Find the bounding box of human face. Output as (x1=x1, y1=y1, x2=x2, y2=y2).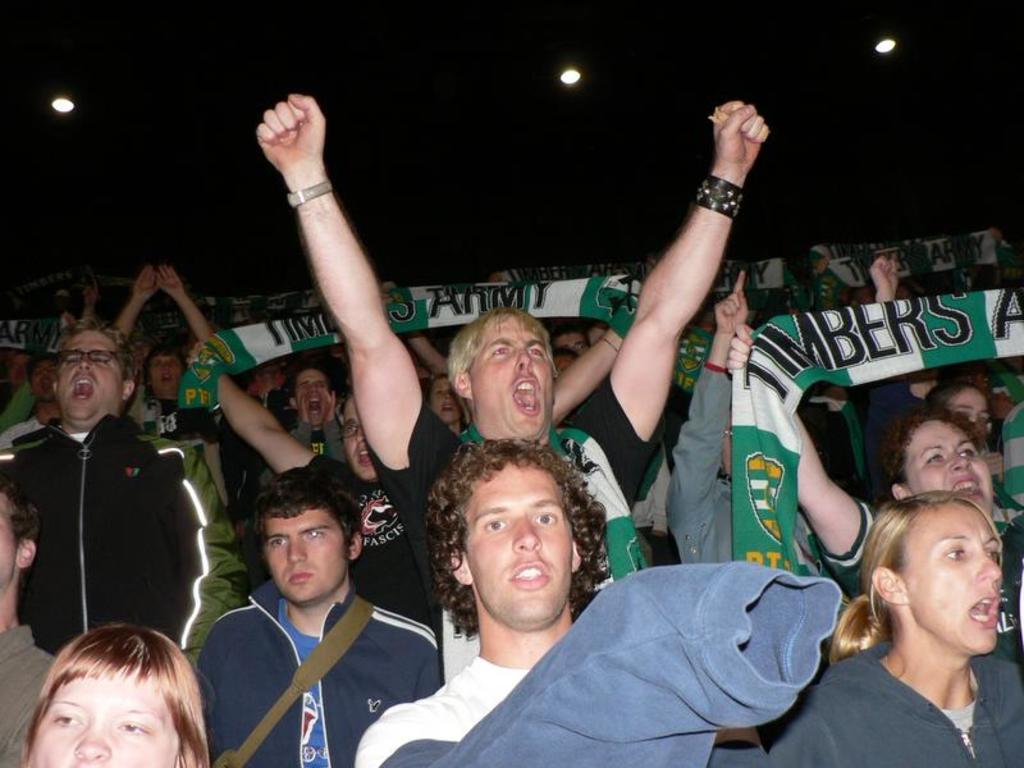
(x1=32, y1=676, x2=179, y2=767).
